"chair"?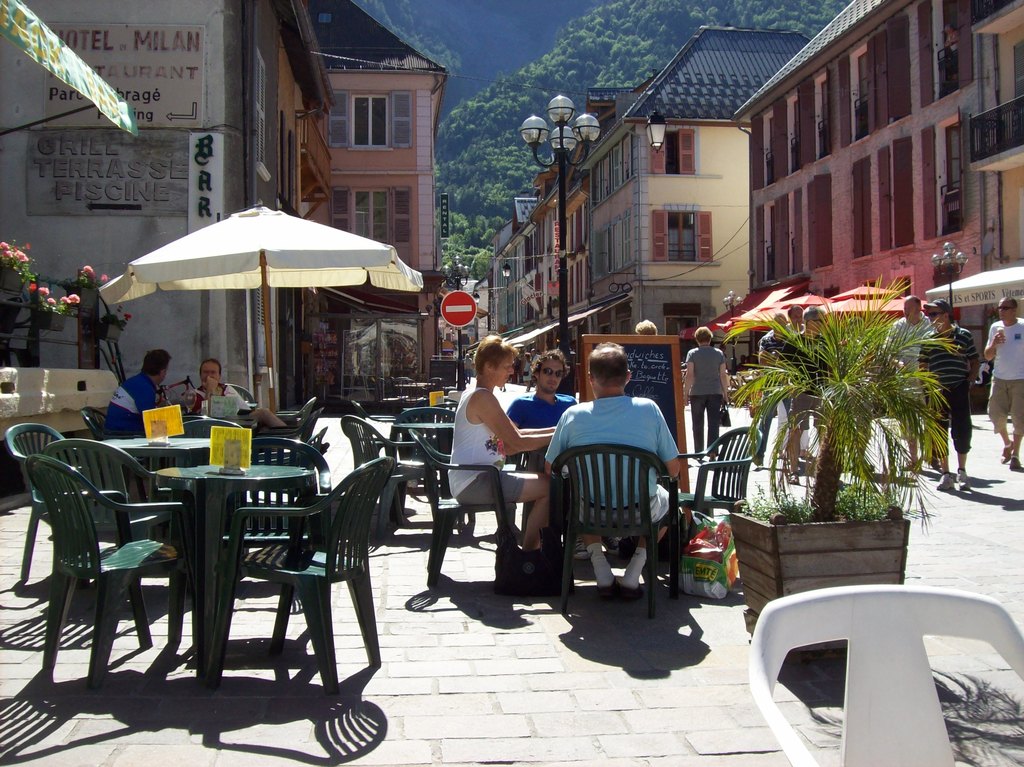
box=[254, 411, 319, 447]
